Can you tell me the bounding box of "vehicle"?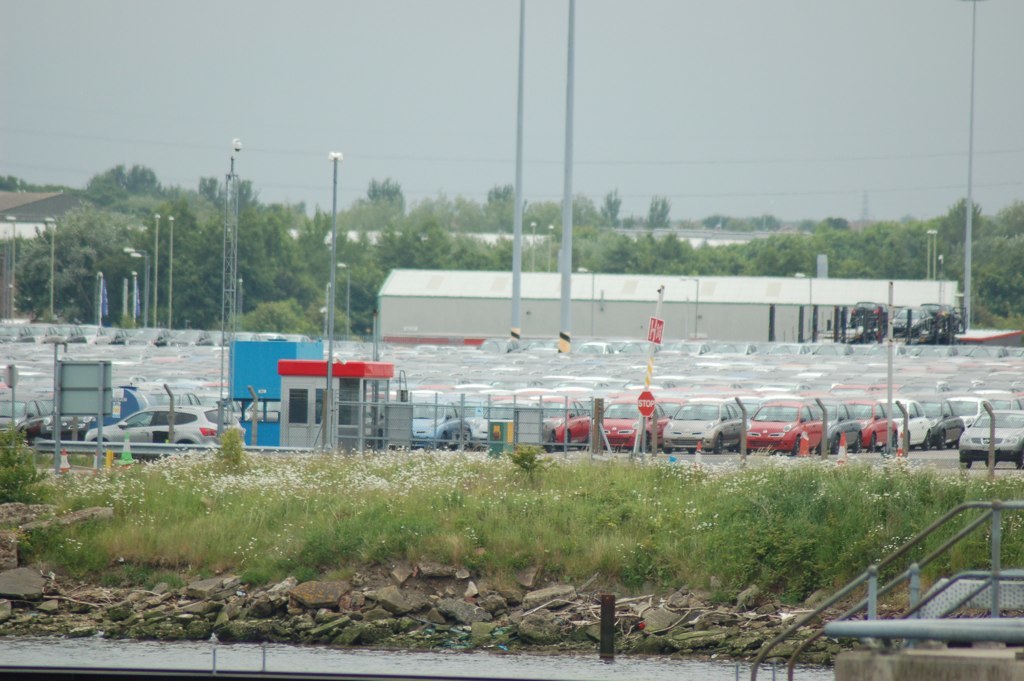
BBox(596, 395, 672, 452).
